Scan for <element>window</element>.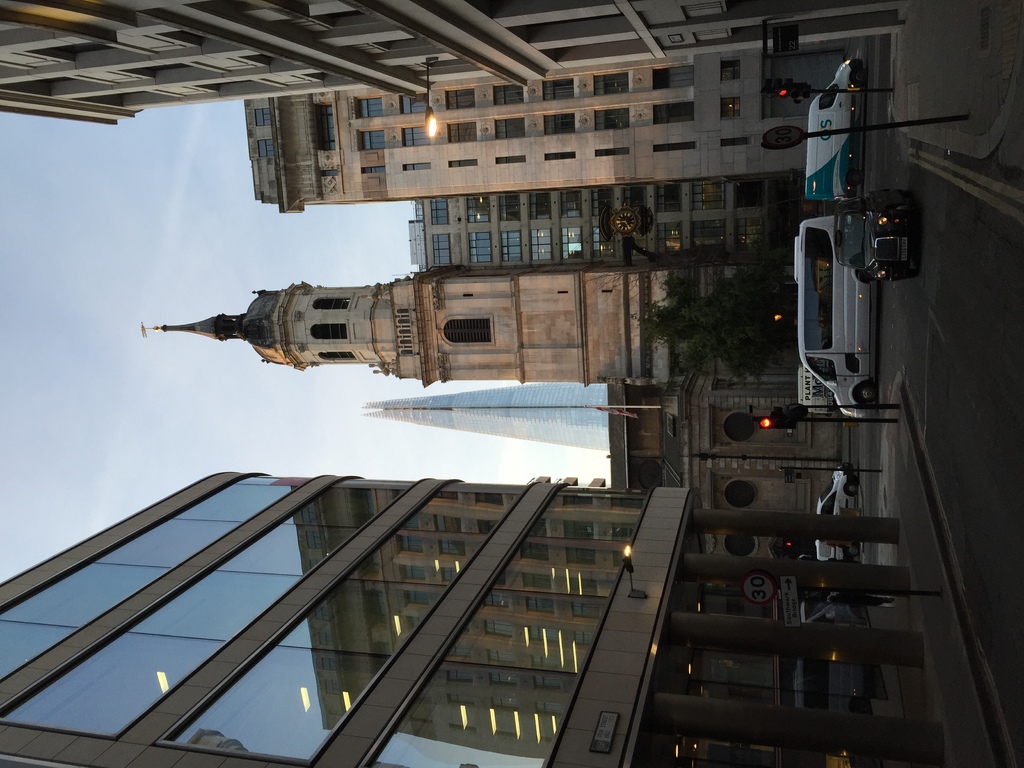
Scan result: 352, 128, 381, 150.
